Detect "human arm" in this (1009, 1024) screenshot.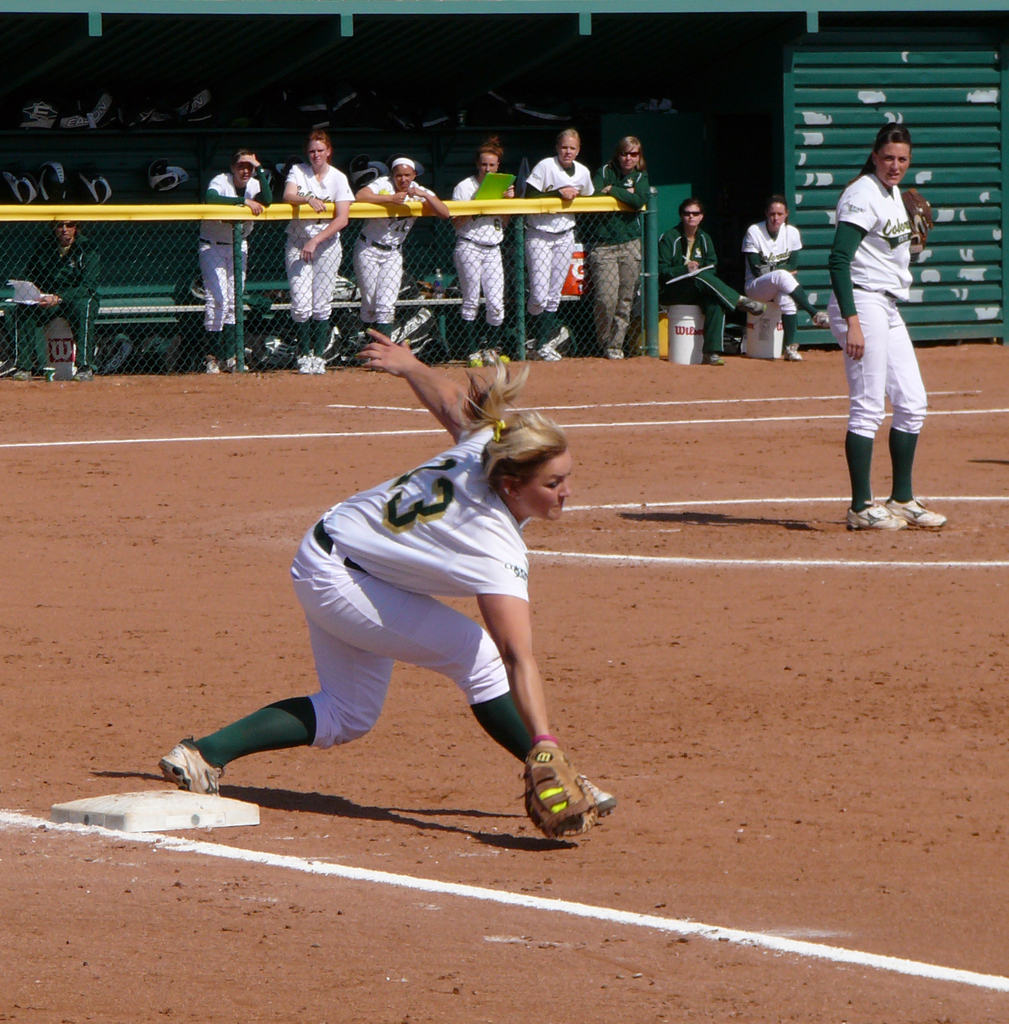
Detection: BBox(455, 171, 470, 195).
